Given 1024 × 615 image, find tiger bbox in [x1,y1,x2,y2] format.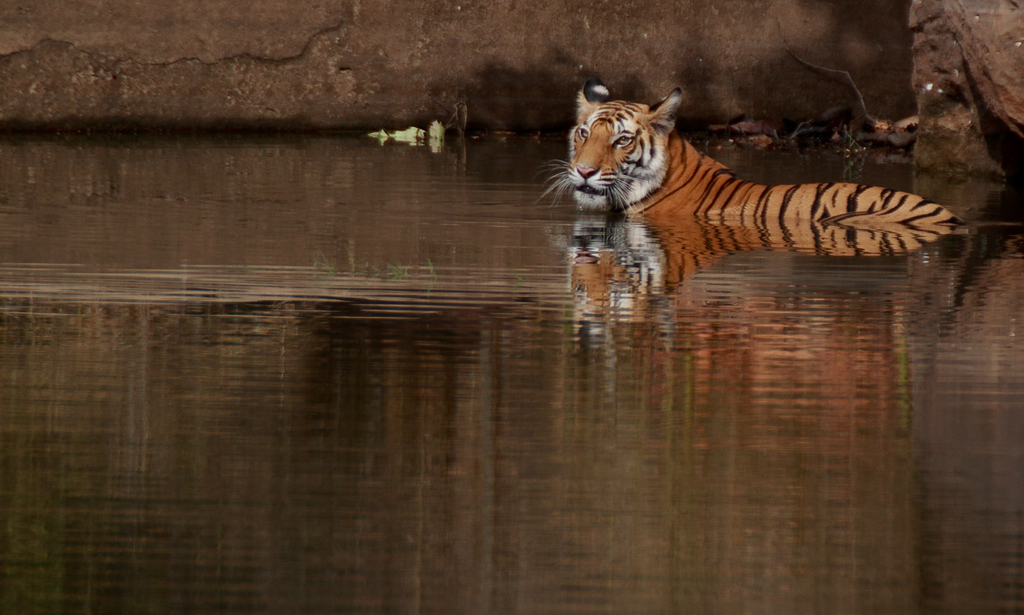
[533,82,962,221].
